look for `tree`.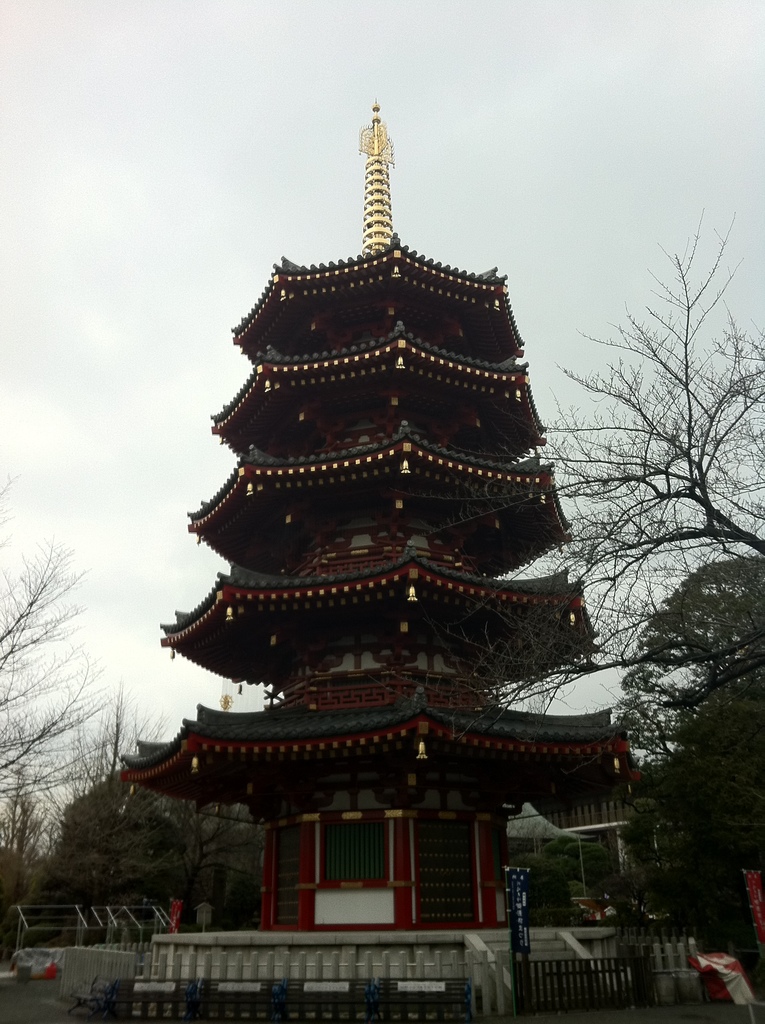
Found: crop(604, 554, 764, 975).
